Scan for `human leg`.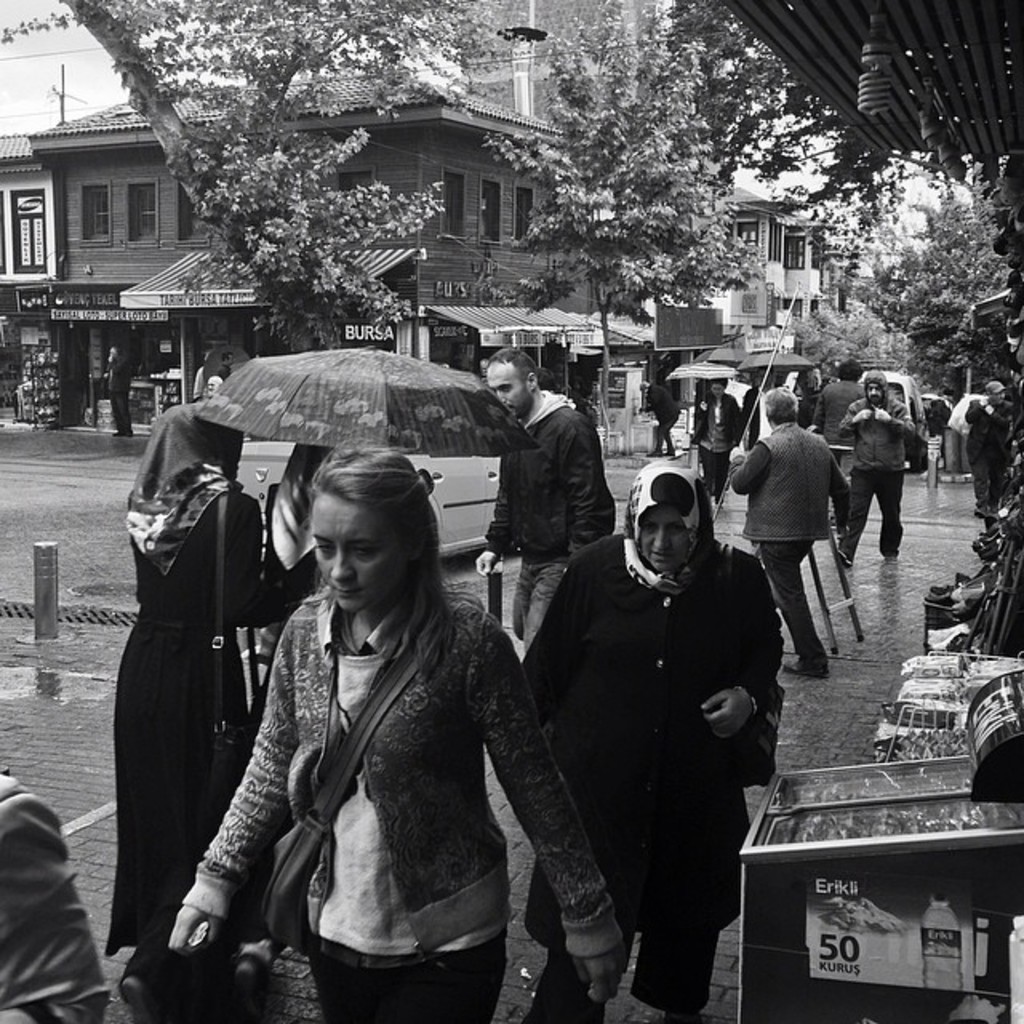
Scan result: crop(314, 930, 504, 1019).
